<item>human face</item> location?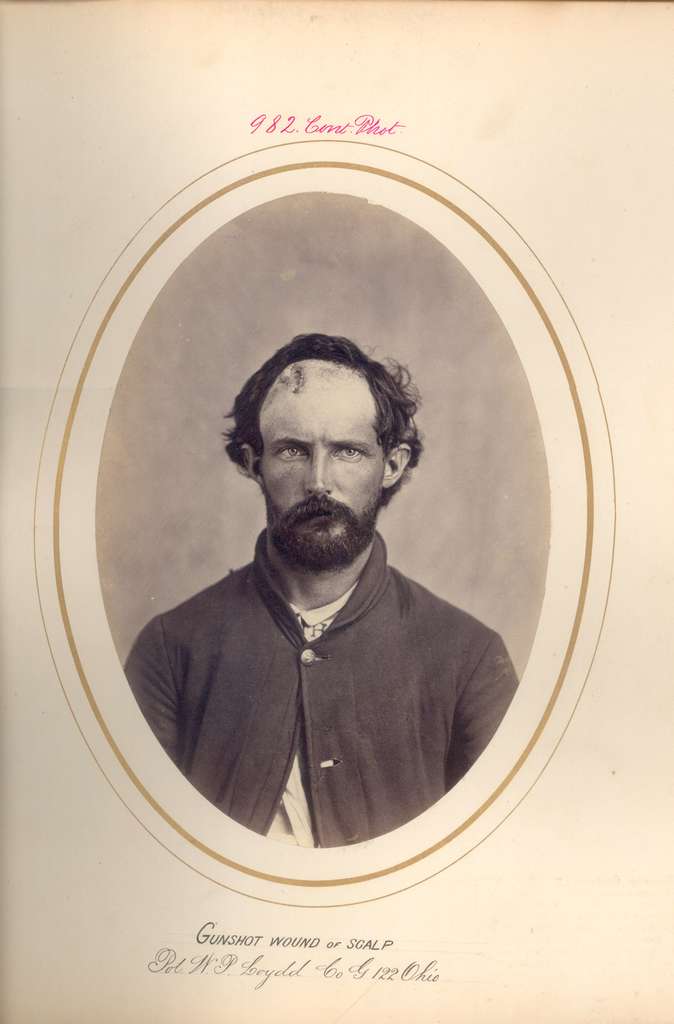
rect(254, 371, 389, 567)
